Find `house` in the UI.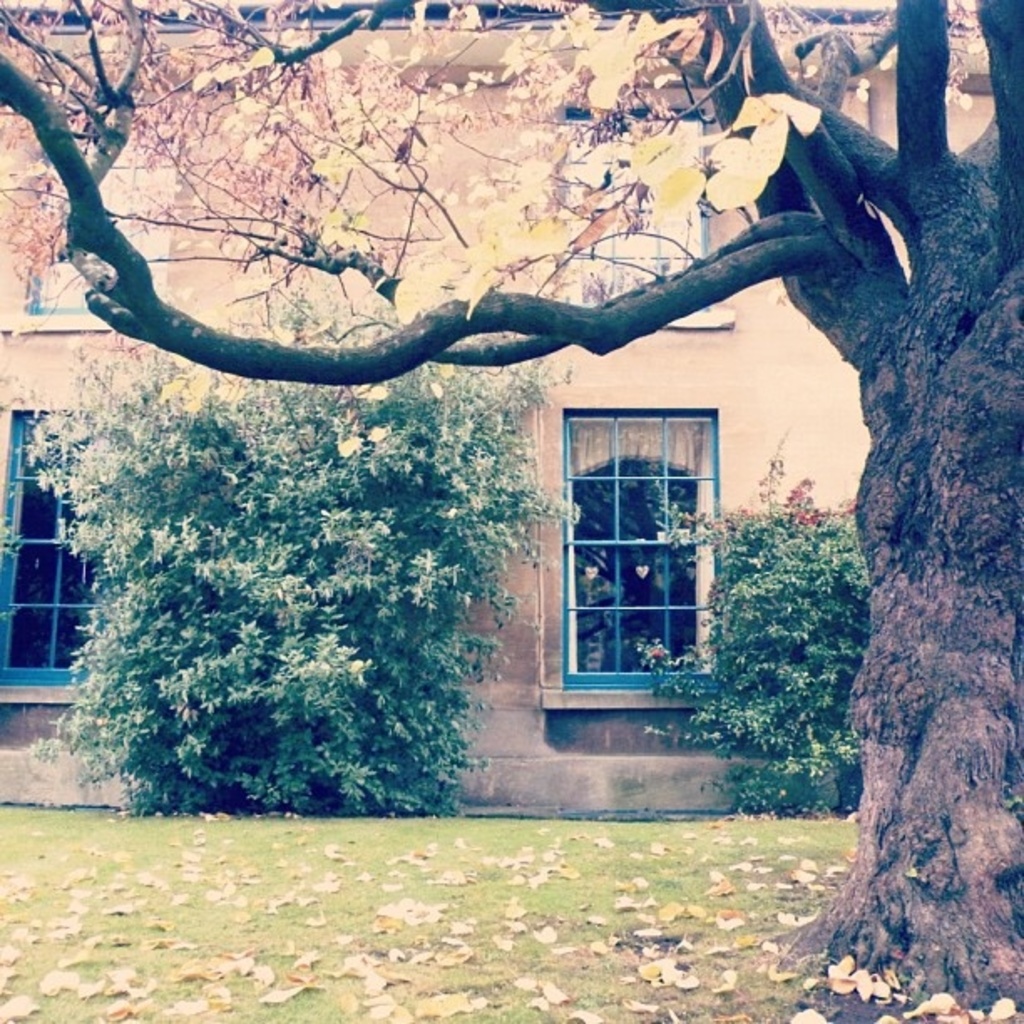
UI element at 0:8:1022:813.
